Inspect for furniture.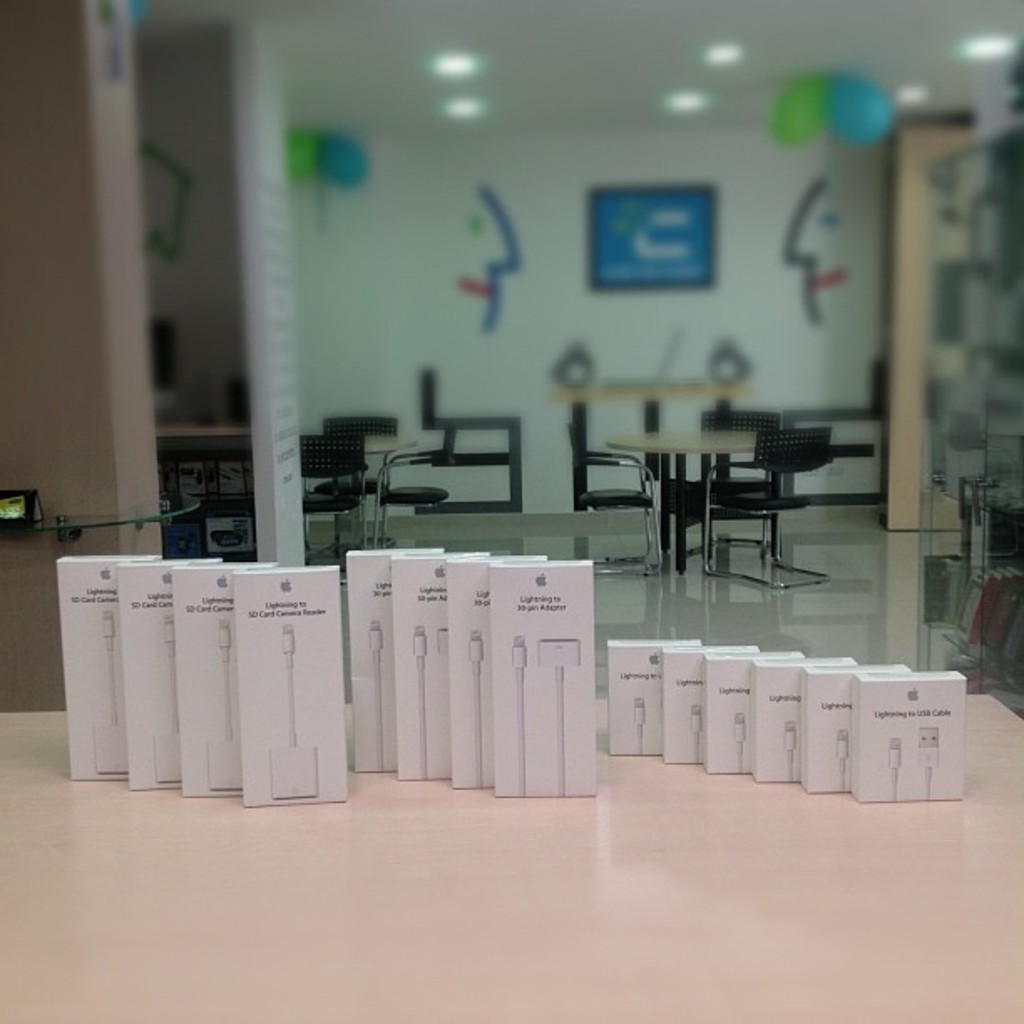
Inspection: BBox(706, 422, 828, 587).
